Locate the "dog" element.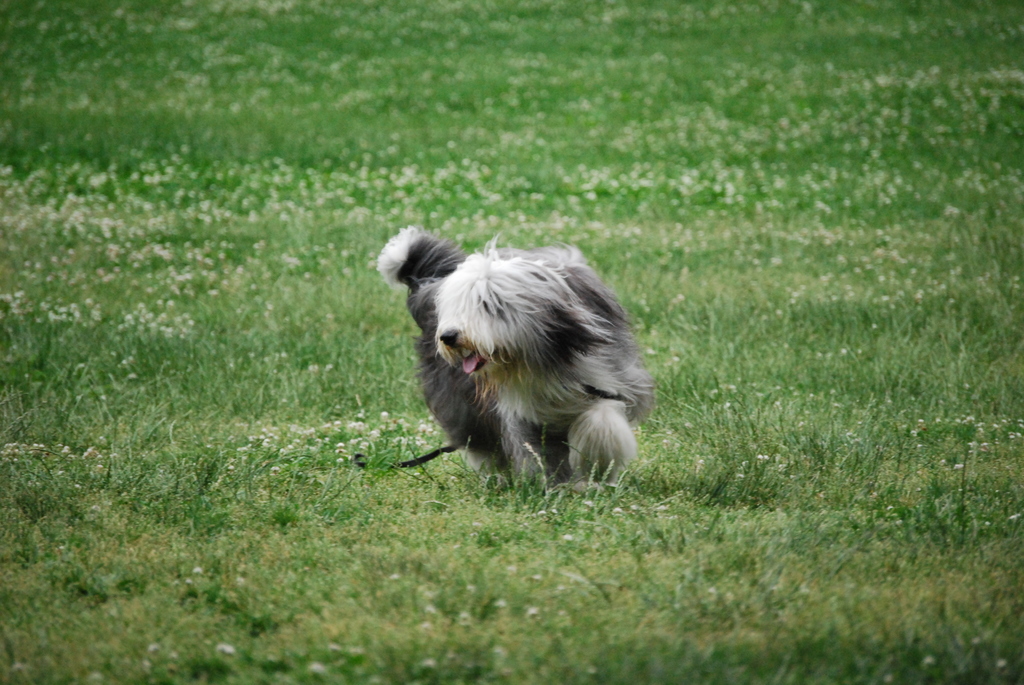
Element bbox: pyautogui.locateOnScreen(374, 222, 662, 505).
